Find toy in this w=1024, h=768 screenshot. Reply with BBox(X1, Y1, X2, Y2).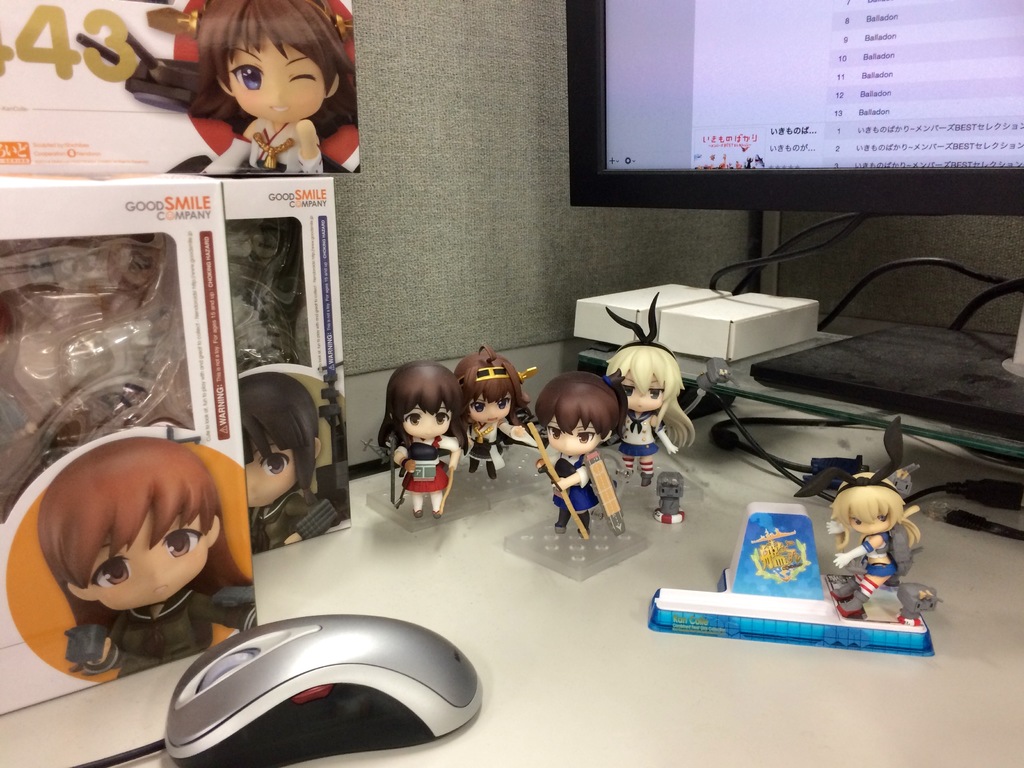
BBox(238, 371, 351, 548).
